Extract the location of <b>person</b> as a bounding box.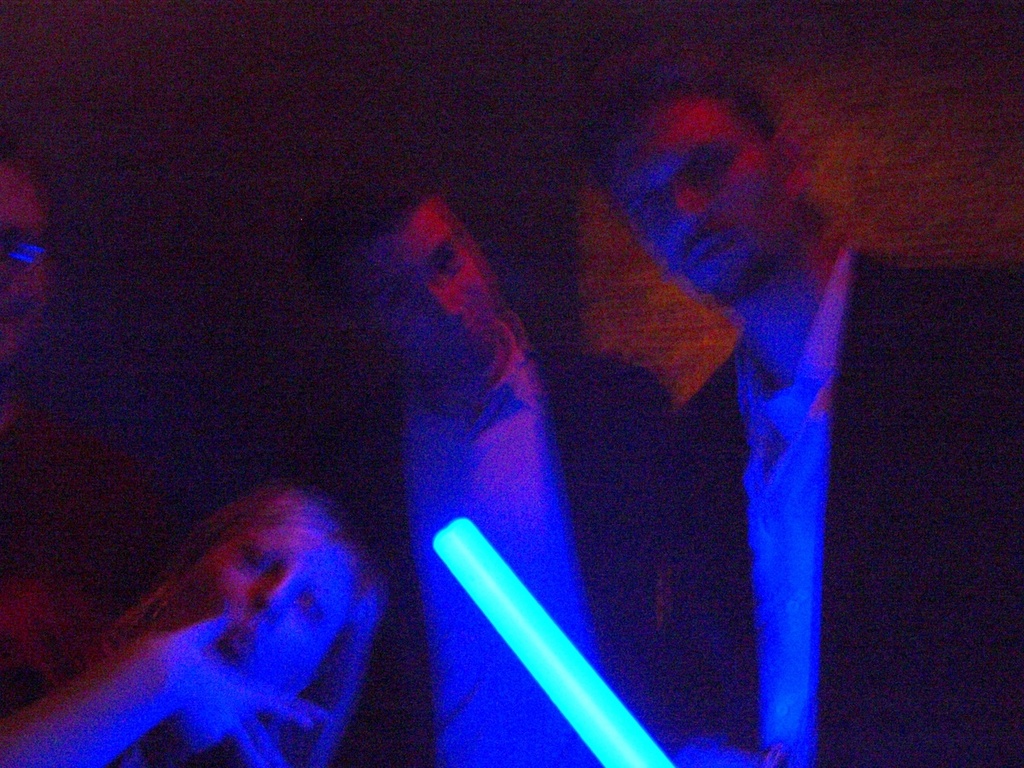
pyautogui.locateOnScreen(0, 473, 389, 767).
